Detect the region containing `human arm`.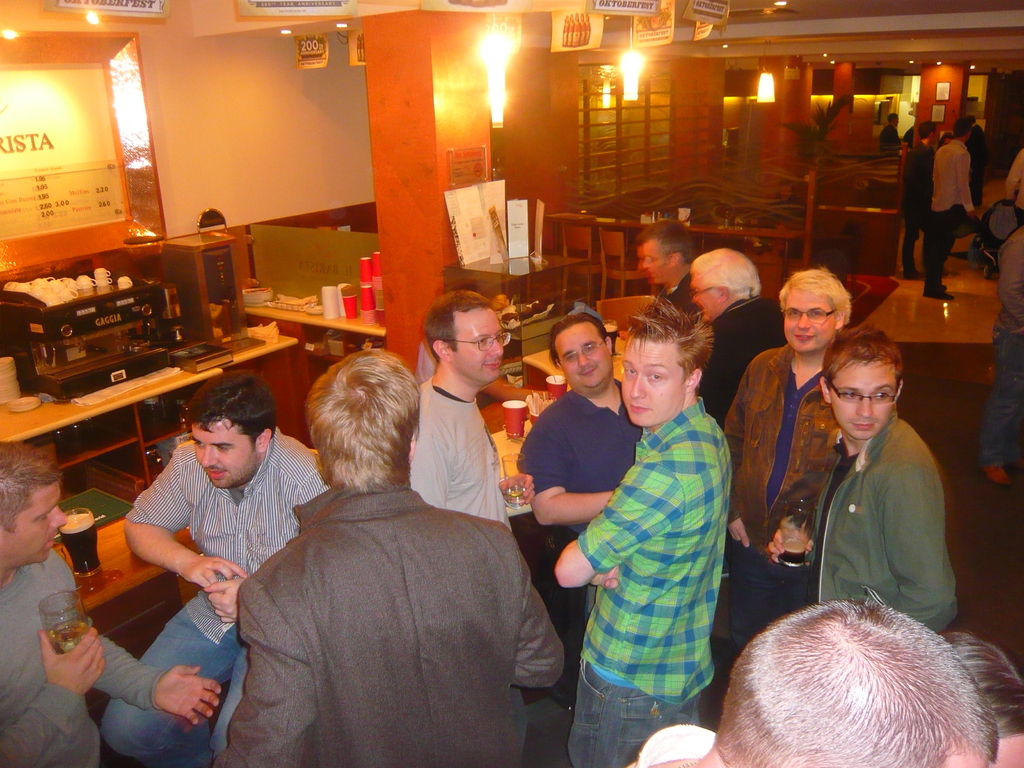
bbox(205, 576, 239, 623).
